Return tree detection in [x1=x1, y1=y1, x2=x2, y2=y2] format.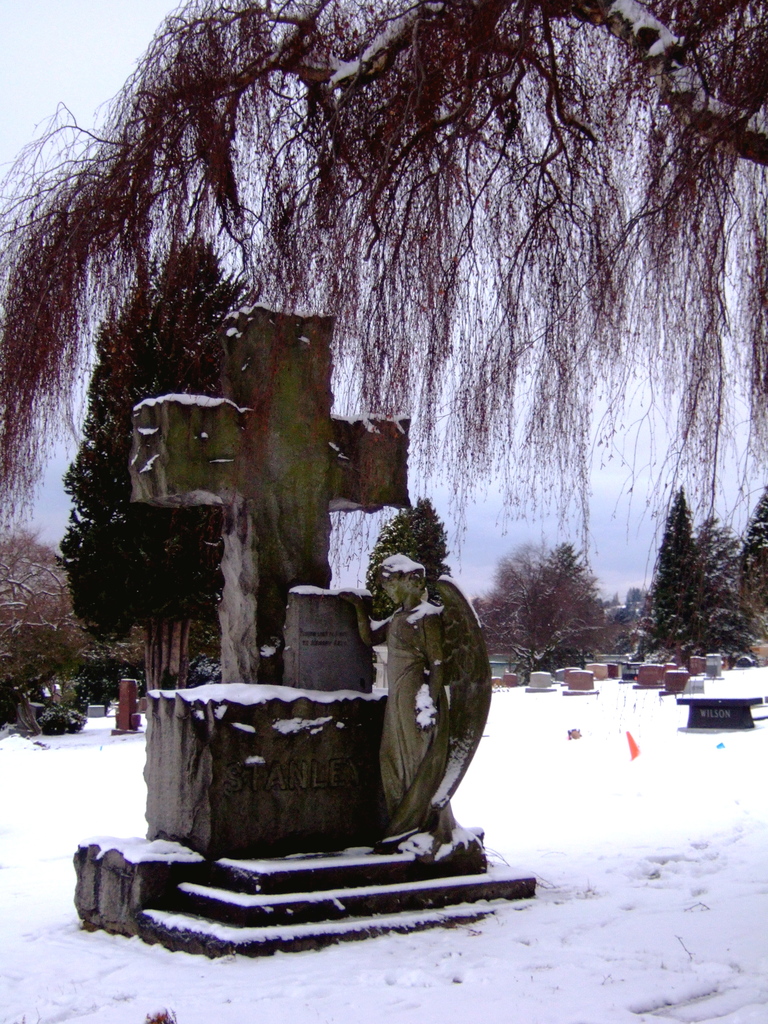
[x1=0, y1=528, x2=118, y2=717].
